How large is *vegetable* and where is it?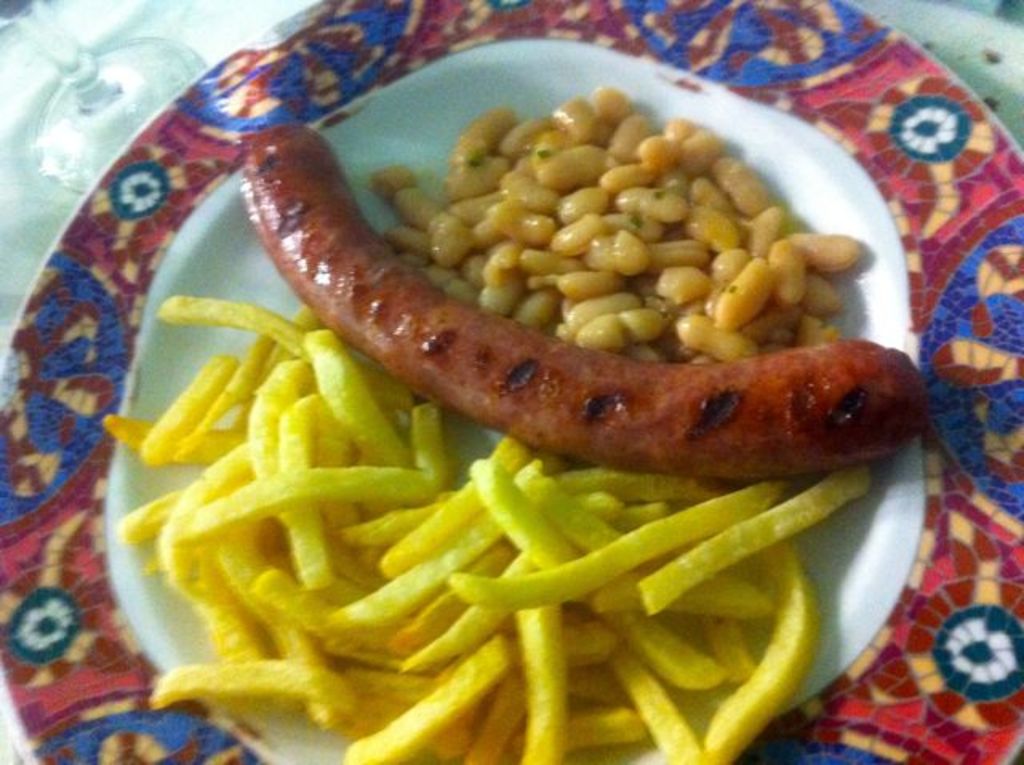
Bounding box: {"x1": 718, "y1": 253, "x2": 778, "y2": 326}.
